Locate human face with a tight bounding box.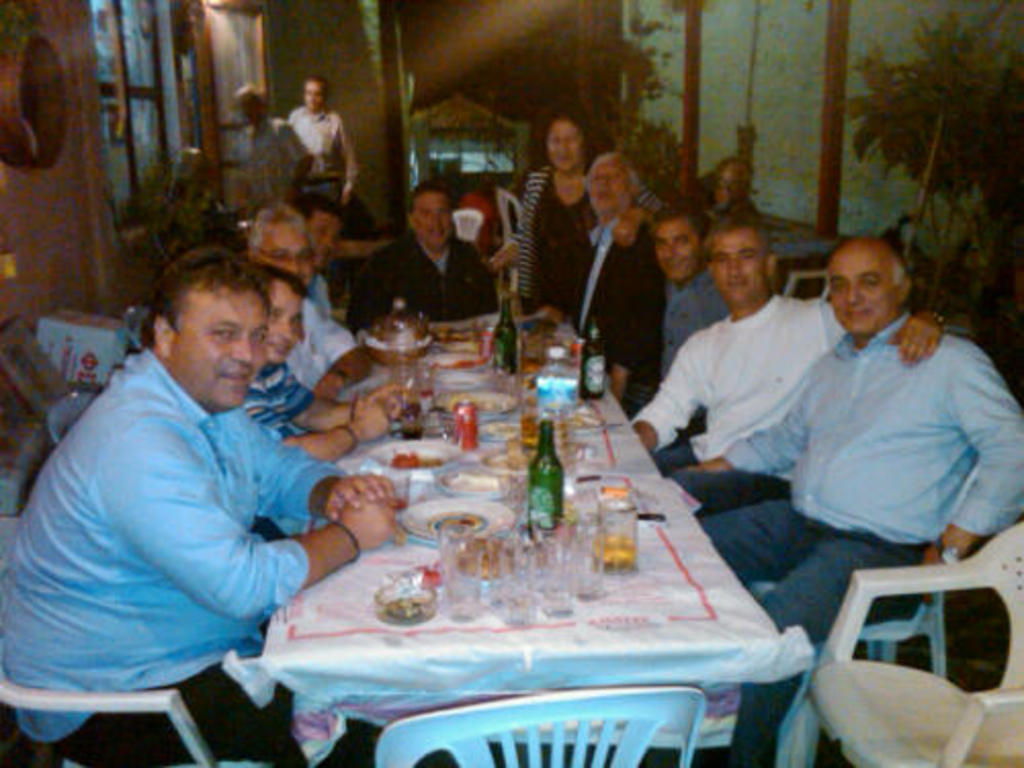
(x1=709, y1=231, x2=766, y2=305).
